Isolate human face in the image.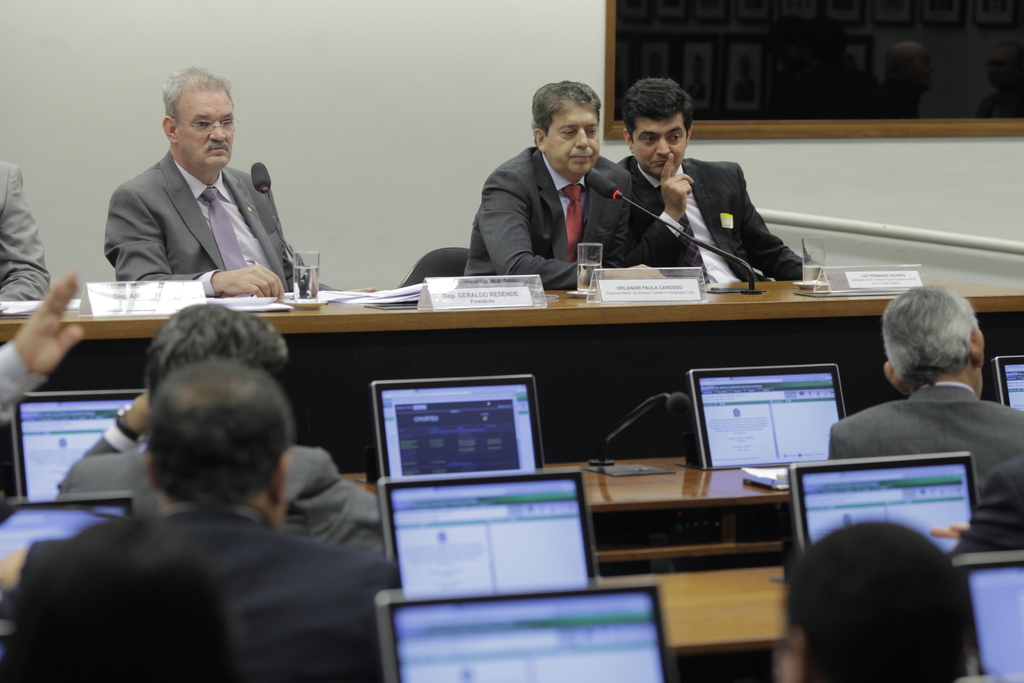
Isolated region: 544, 99, 602, 176.
